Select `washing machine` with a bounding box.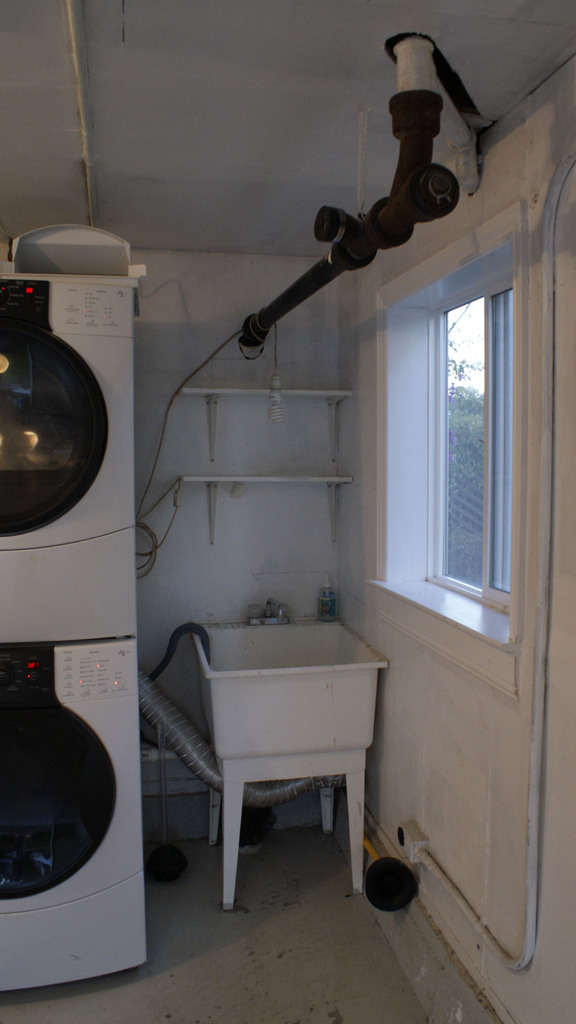
detection(0, 634, 148, 1012).
